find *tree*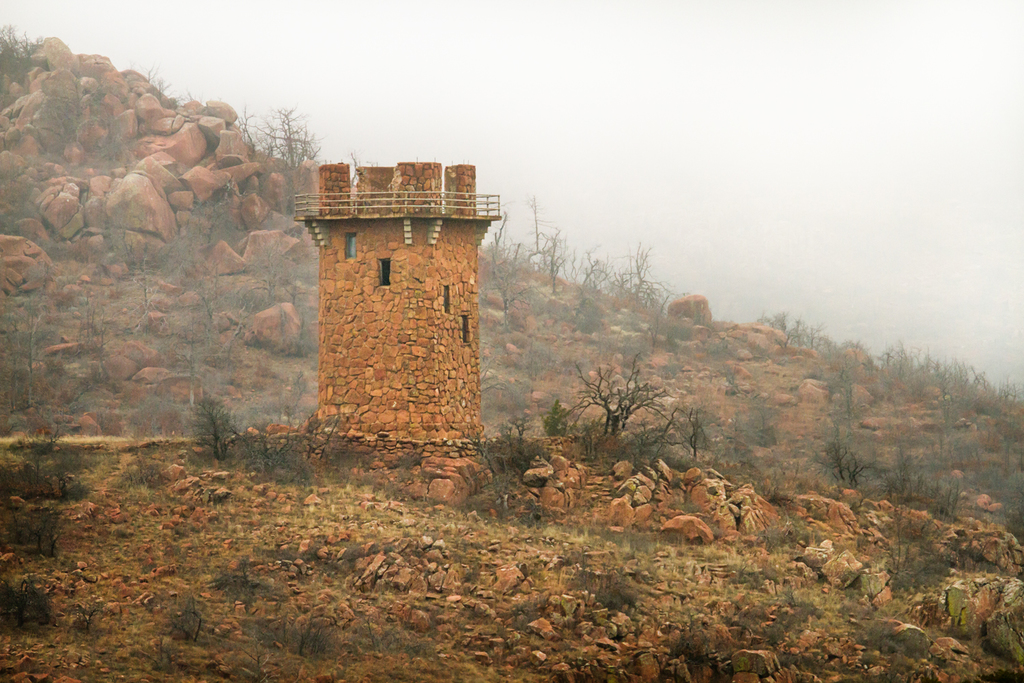
l=539, t=392, r=568, b=439
